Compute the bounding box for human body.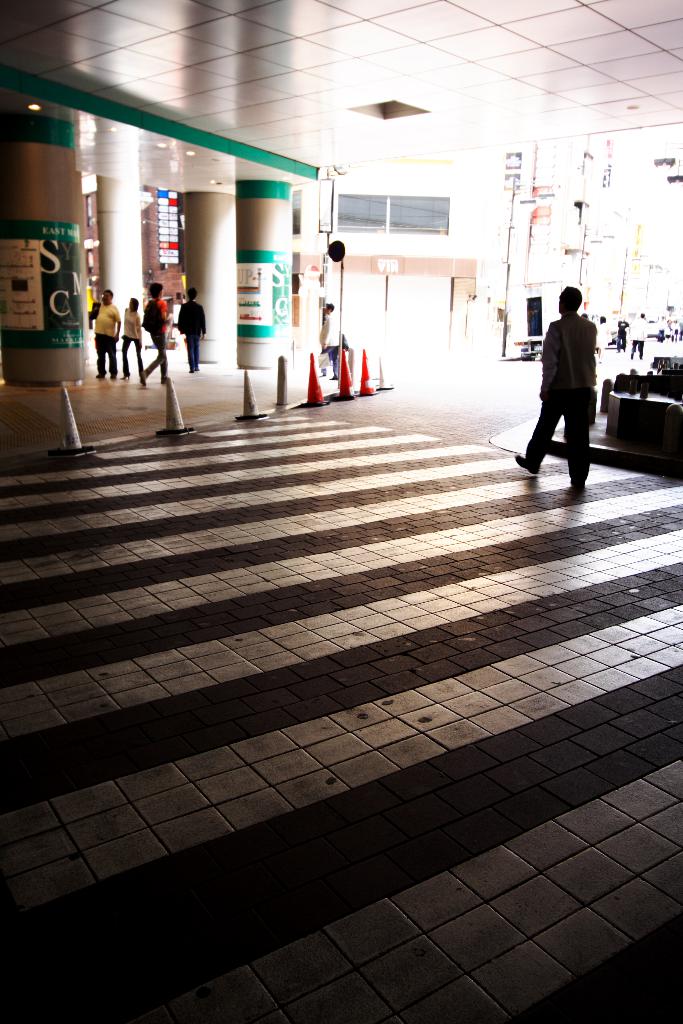
[655,311,664,342].
